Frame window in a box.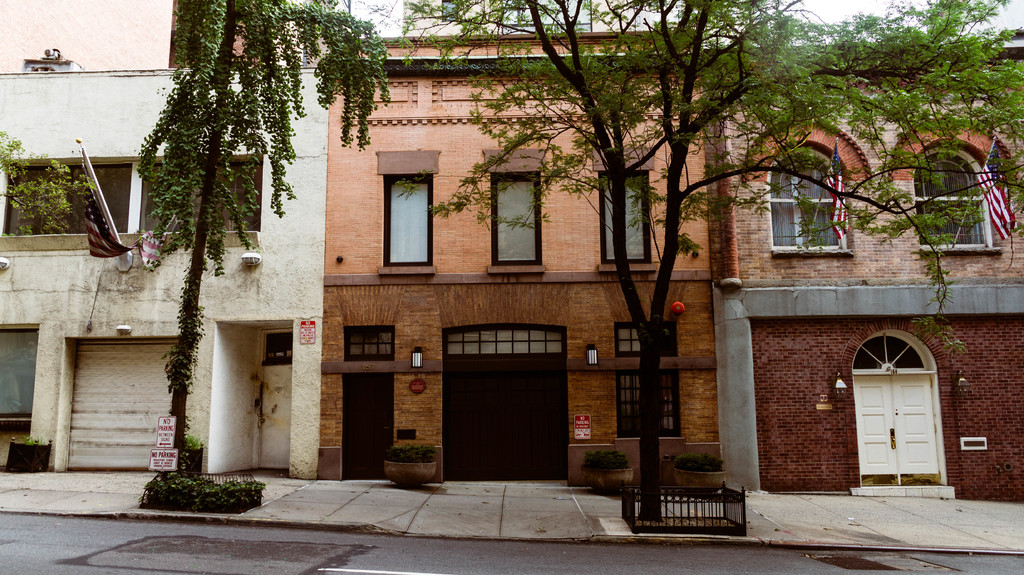
<box>378,149,428,269</box>.
